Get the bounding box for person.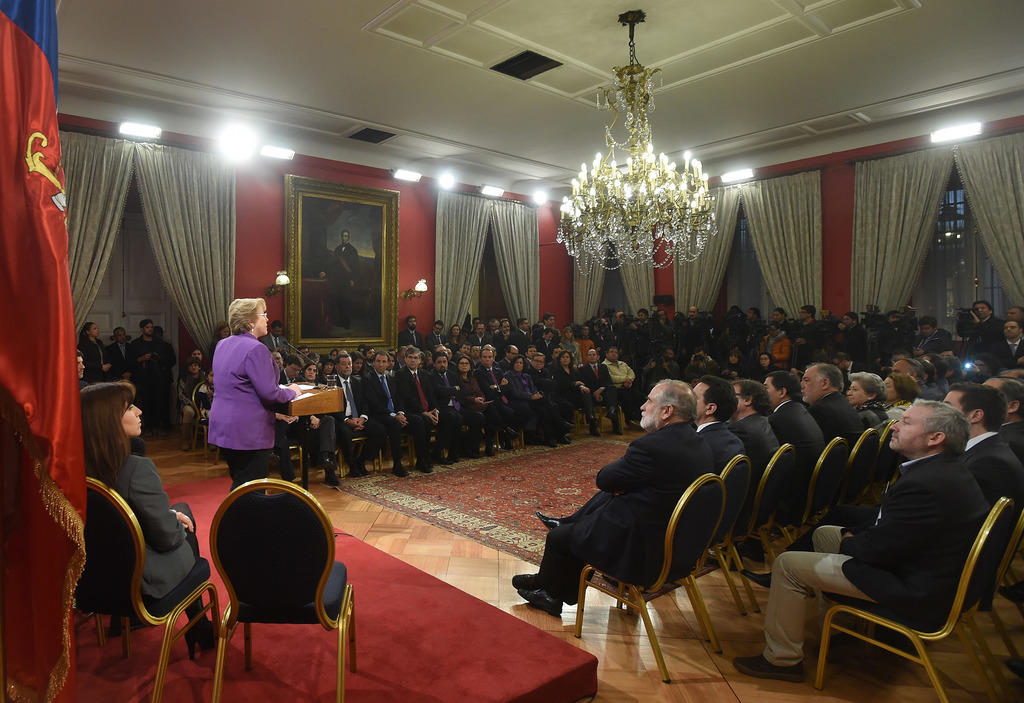
988/308/1023/379.
